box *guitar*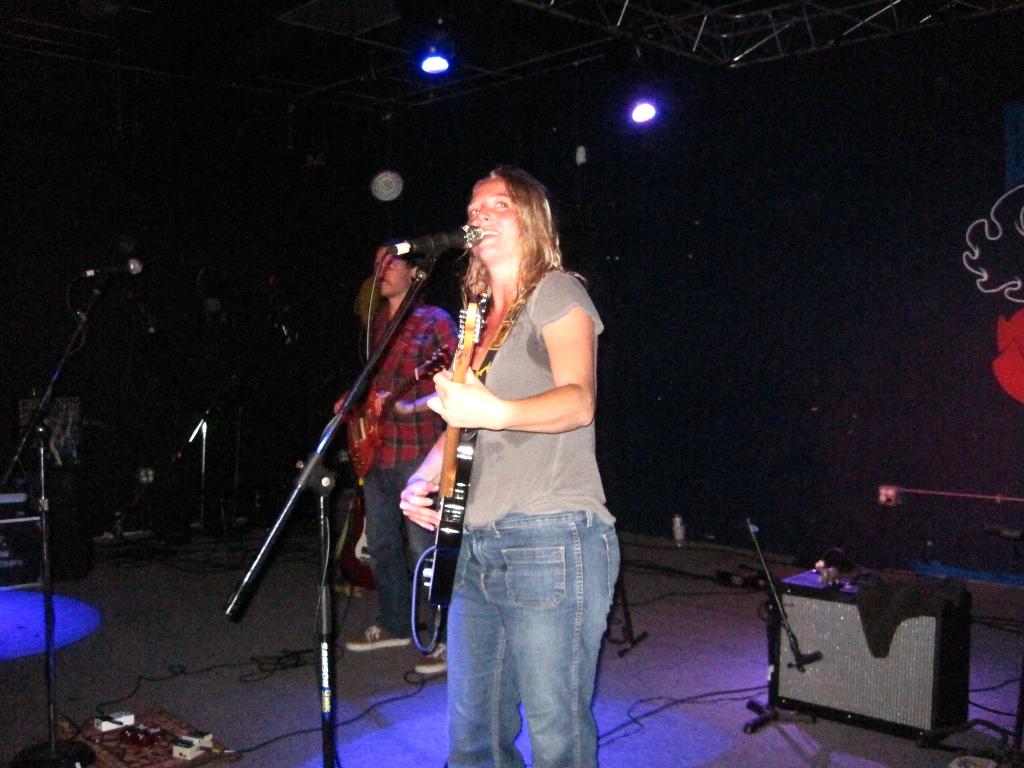
<region>422, 282, 607, 593</region>
